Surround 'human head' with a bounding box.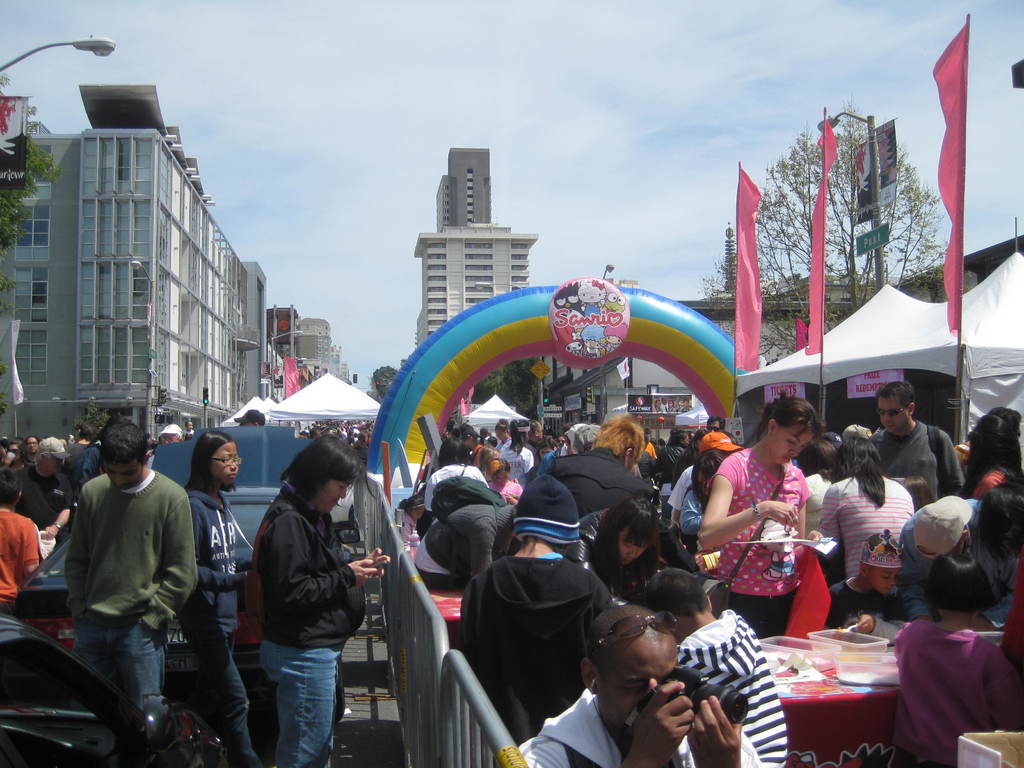
{"x1": 581, "y1": 604, "x2": 674, "y2": 737}.
